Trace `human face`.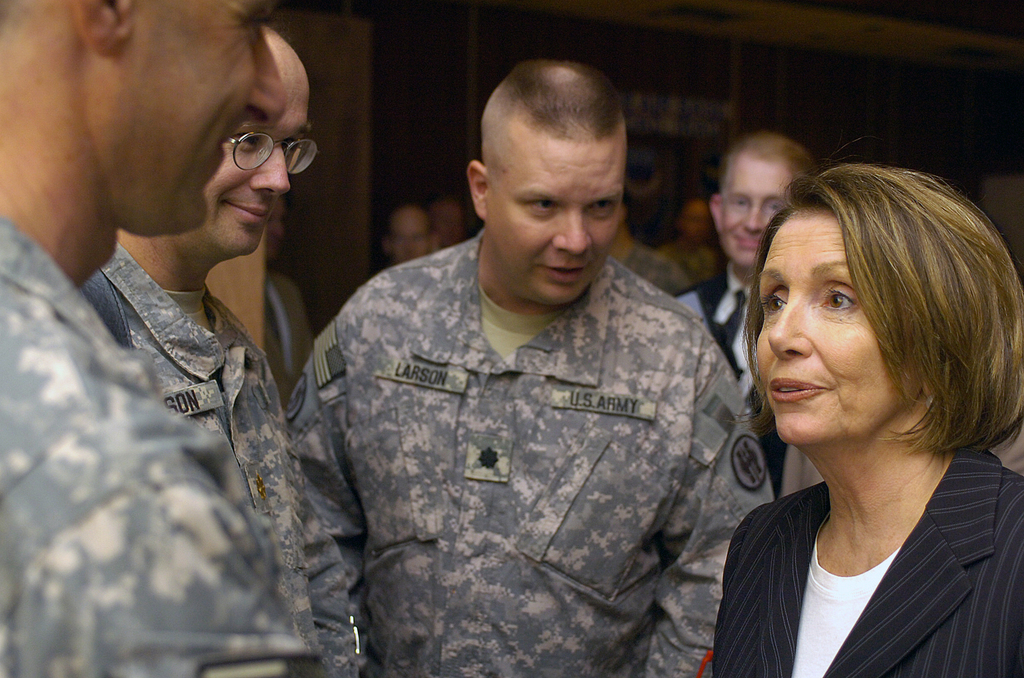
Traced to <region>200, 49, 311, 262</region>.
